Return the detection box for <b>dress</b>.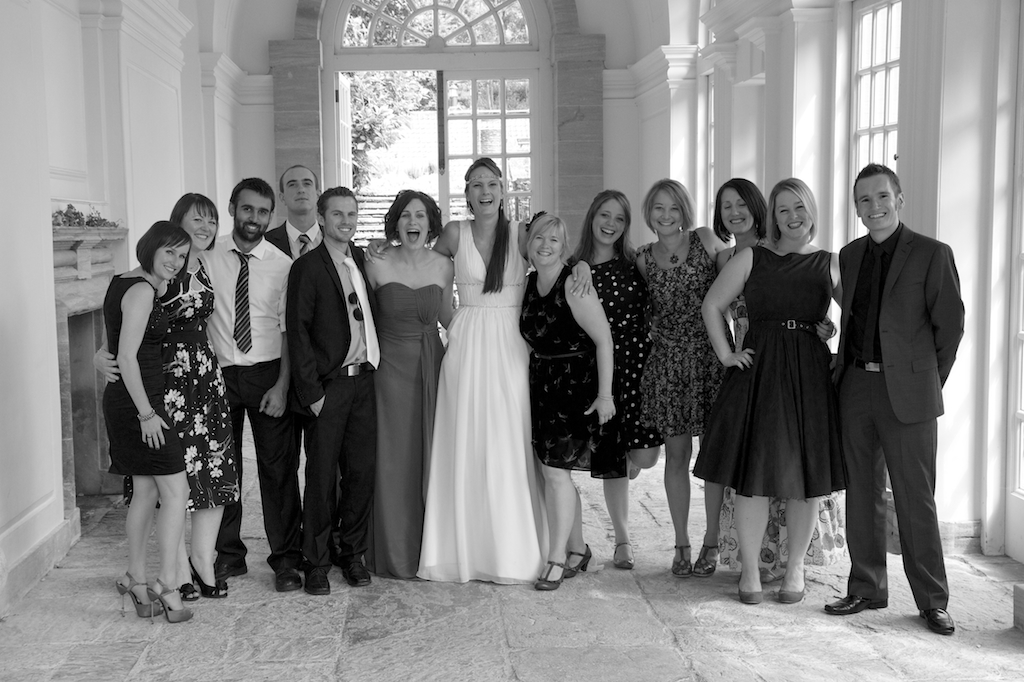
region(375, 284, 445, 579).
